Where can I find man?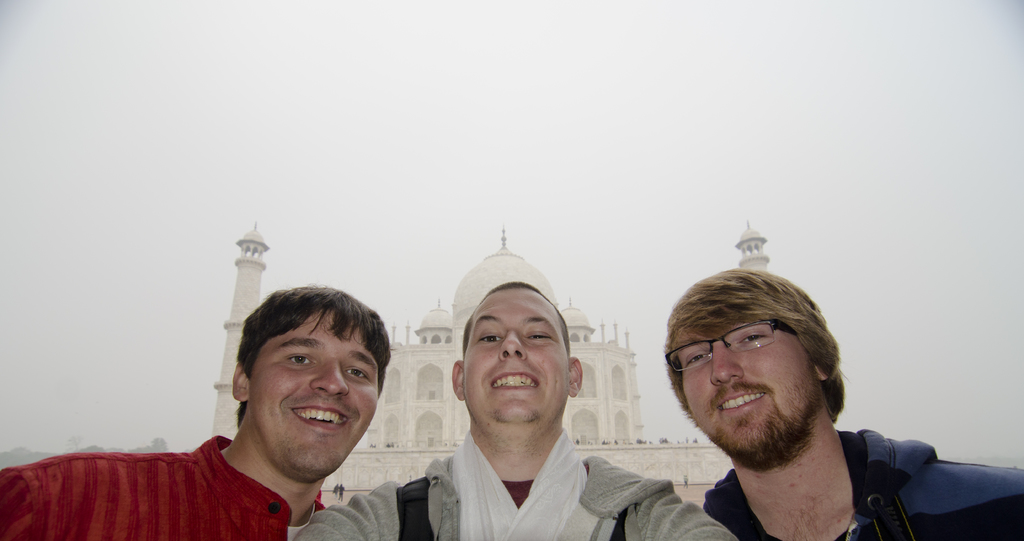
You can find it at (x1=611, y1=267, x2=986, y2=535).
